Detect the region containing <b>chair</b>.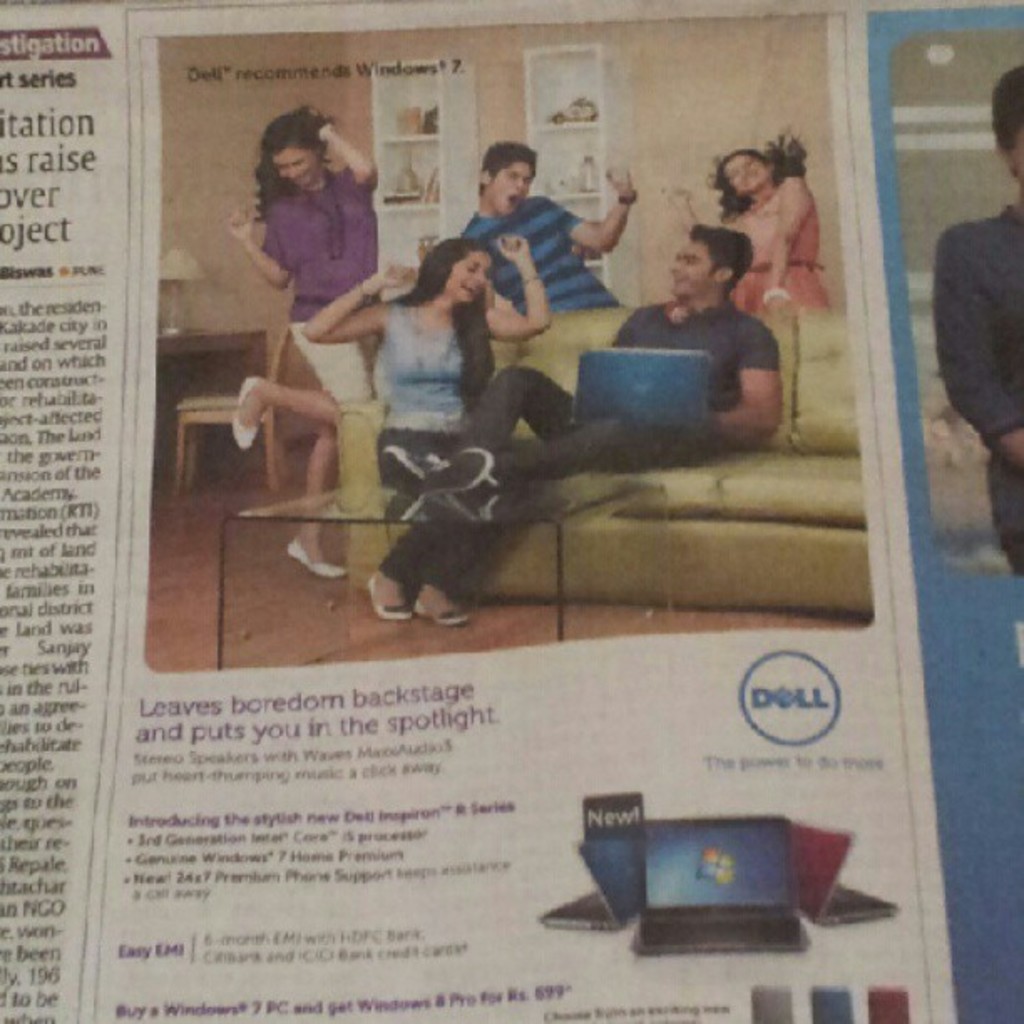
<region>169, 328, 335, 504</region>.
